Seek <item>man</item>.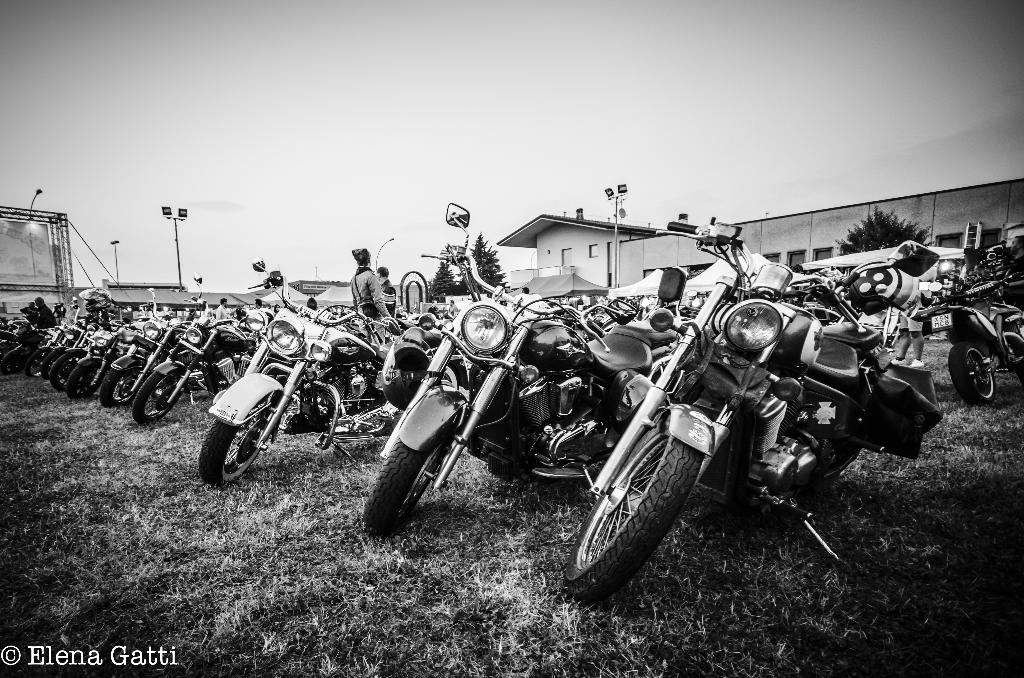
[381, 263, 390, 308].
